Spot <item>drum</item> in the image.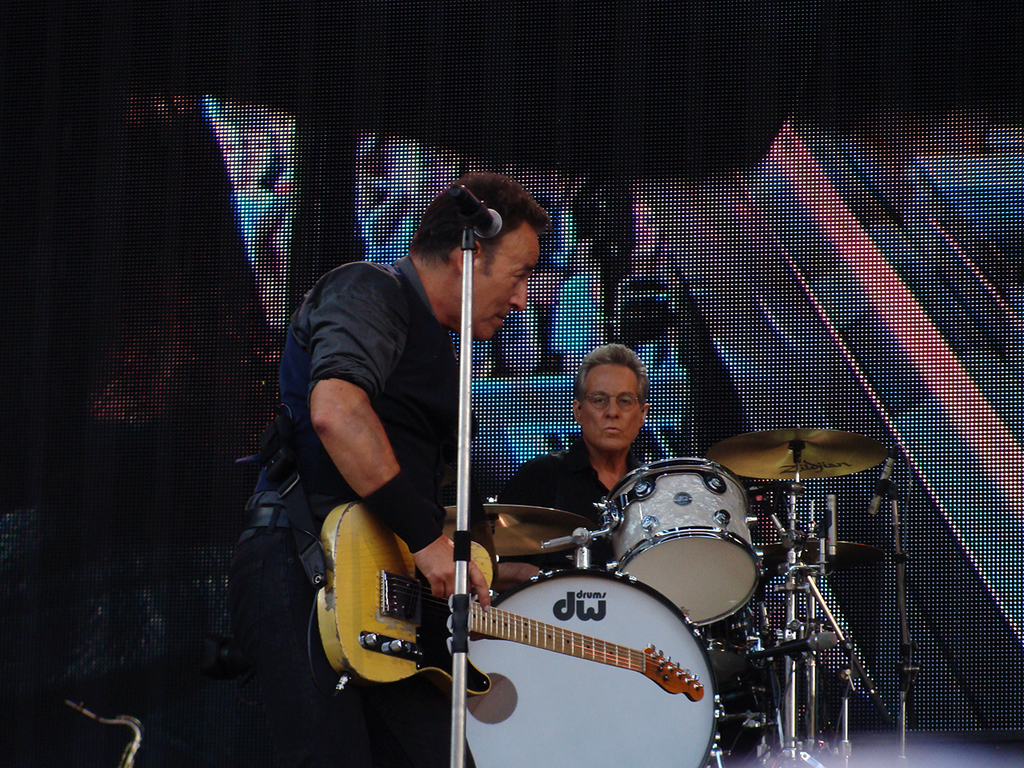
<item>drum</item> found at [450, 570, 720, 767].
